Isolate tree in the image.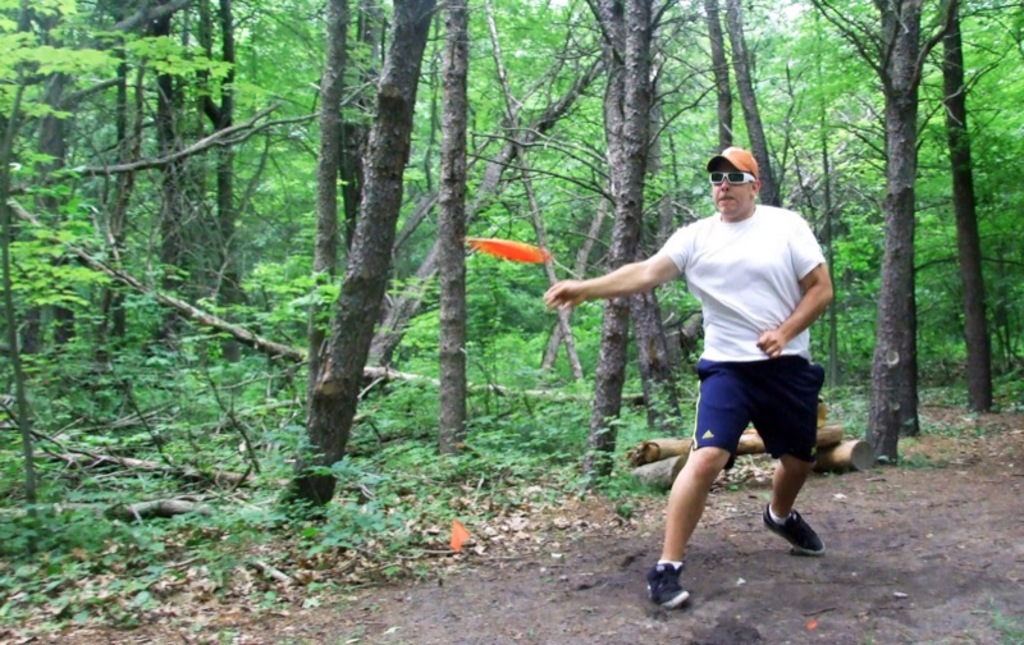
Isolated region: box(265, 0, 444, 522).
